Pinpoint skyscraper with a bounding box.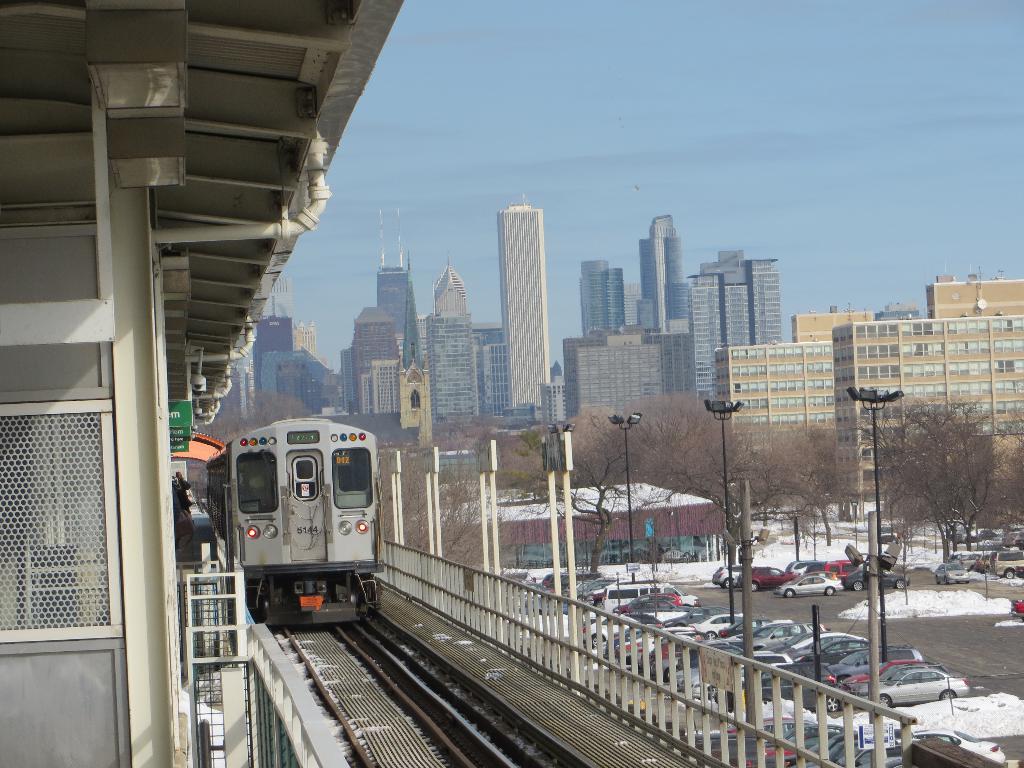
636/207/694/336.
